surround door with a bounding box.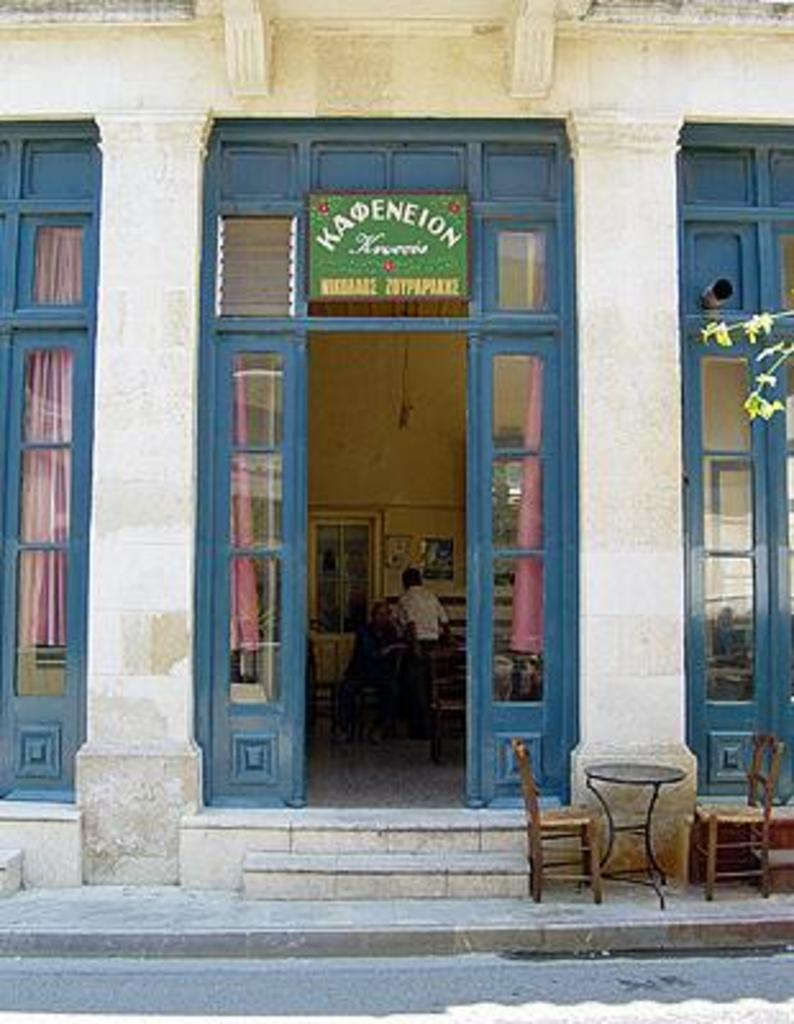
184/328/302/812.
